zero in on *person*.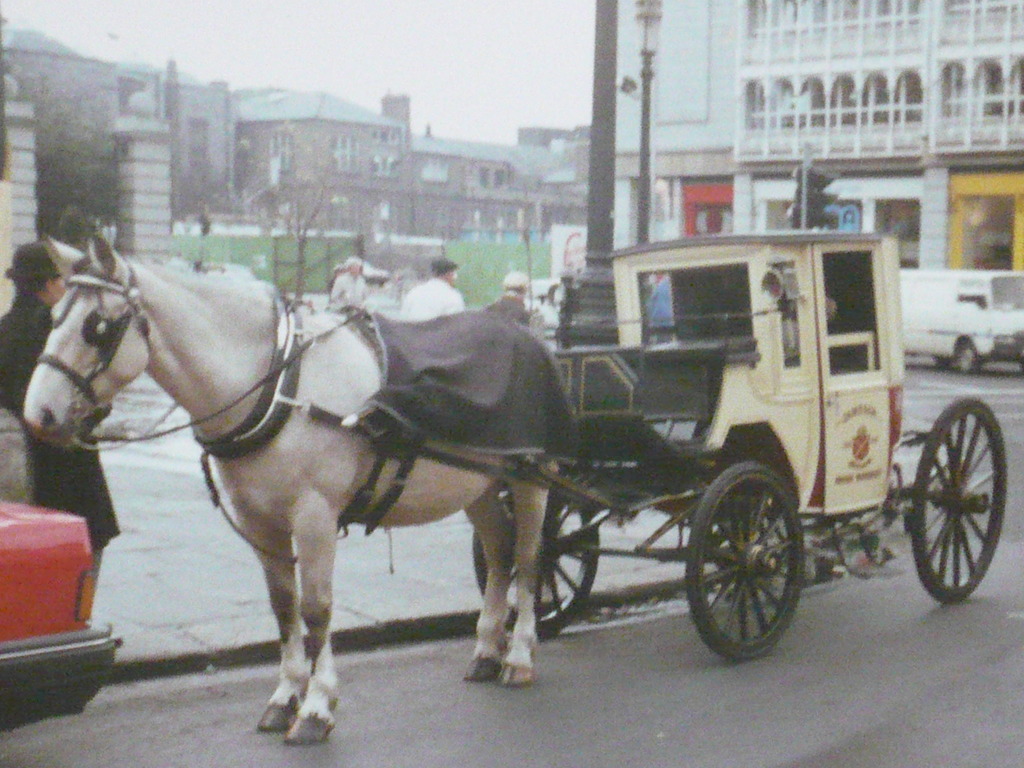
Zeroed in: (489,282,532,333).
